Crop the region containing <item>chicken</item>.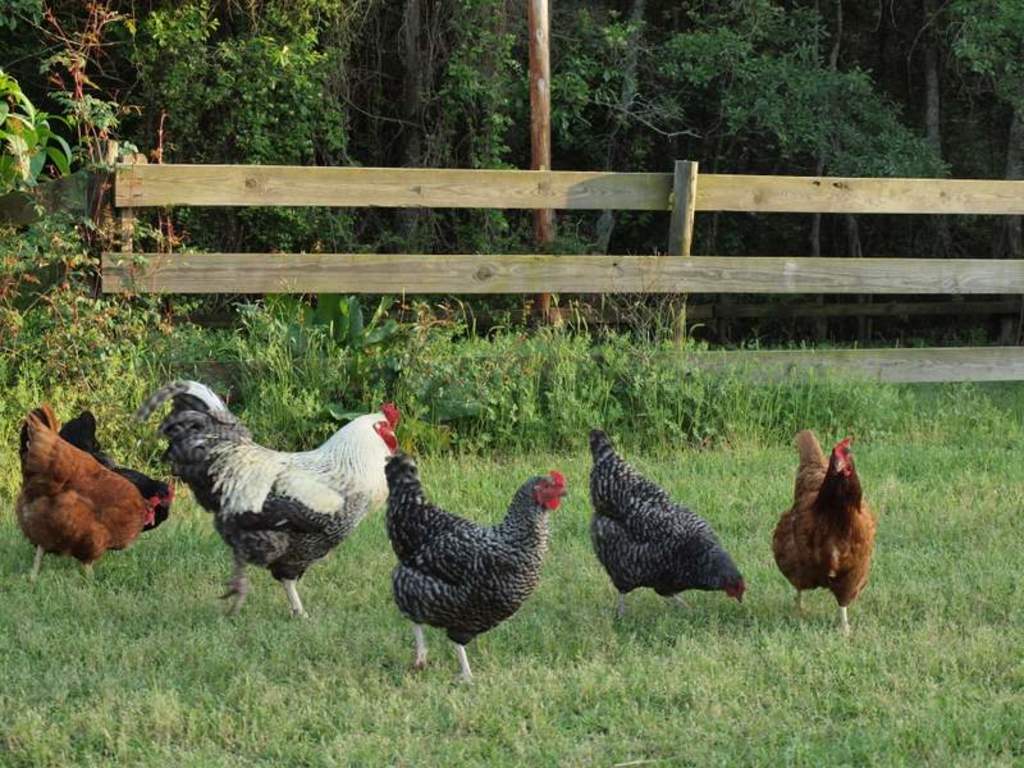
Crop region: (x1=586, y1=426, x2=746, y2=621).
